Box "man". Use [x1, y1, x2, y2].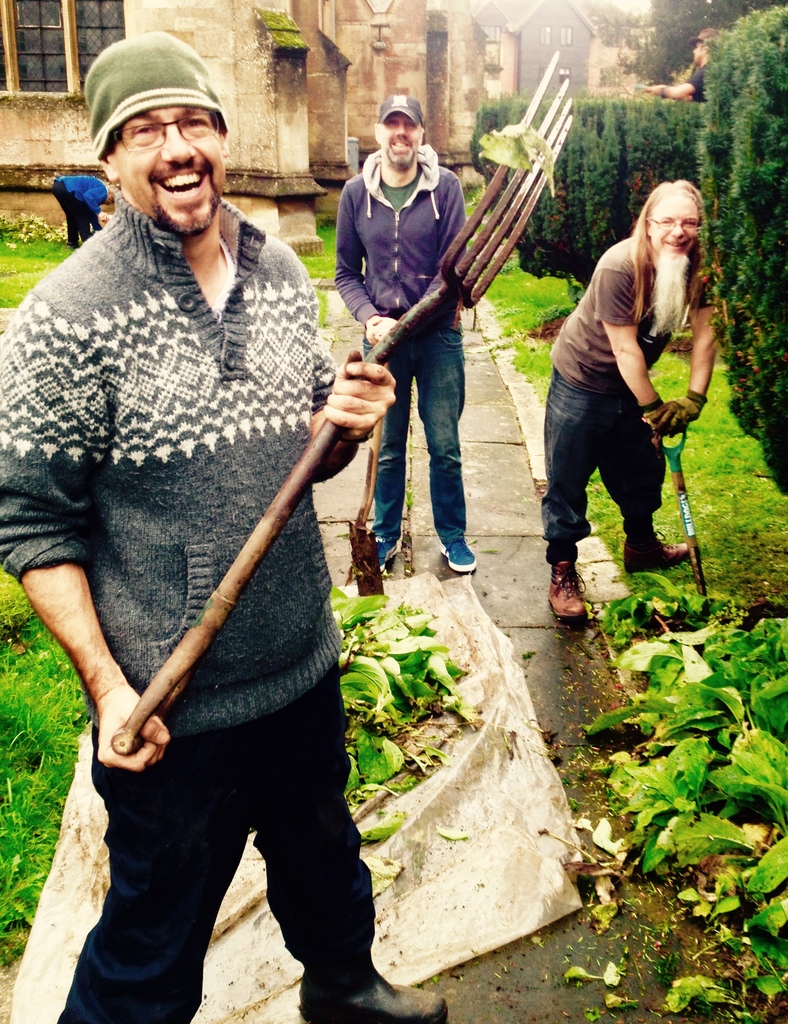
[538, 172, 719, 628].
